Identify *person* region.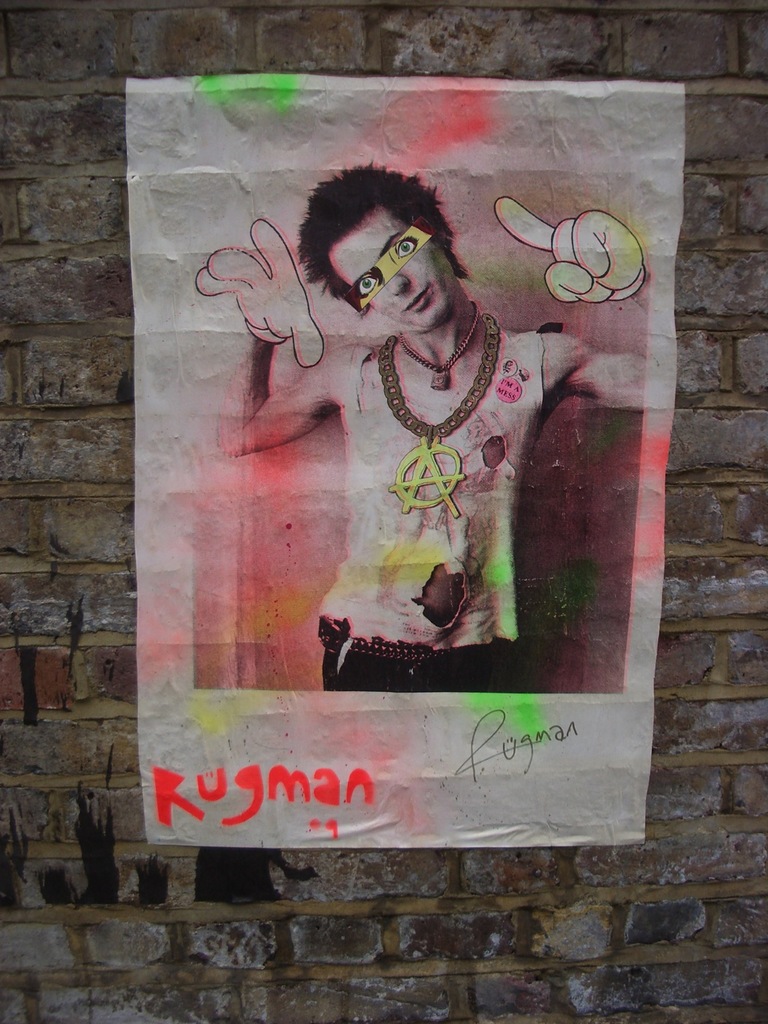
Region: l=200, t=157, r=656, b=699.
